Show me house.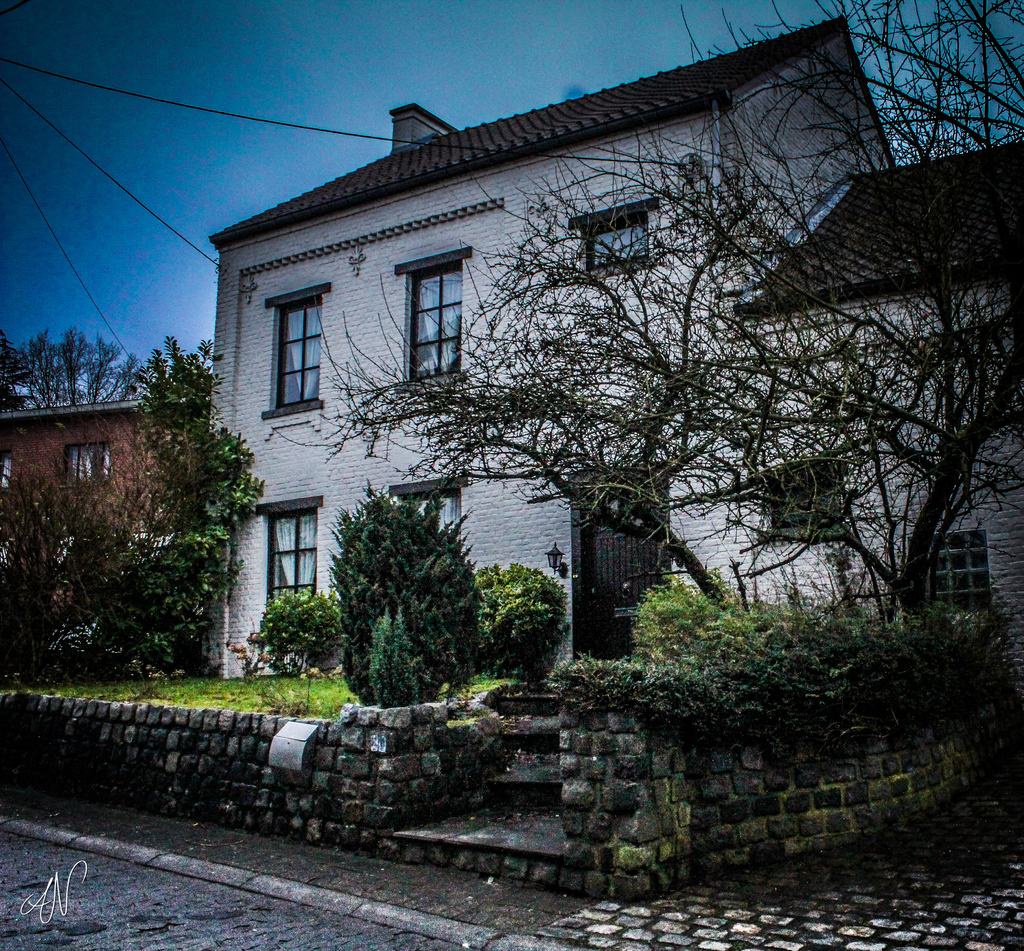
house is here: Rect(205, 8, 1023, 677).
